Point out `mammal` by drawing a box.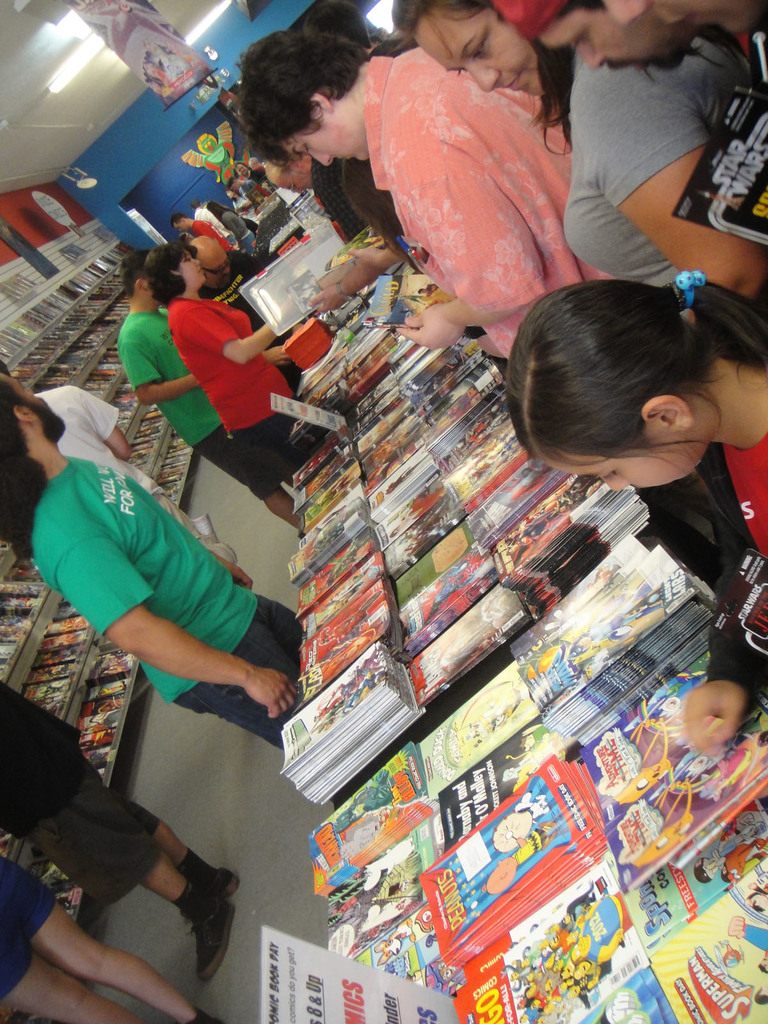
(x1=191, y1=202, x2=228, y2=234).
